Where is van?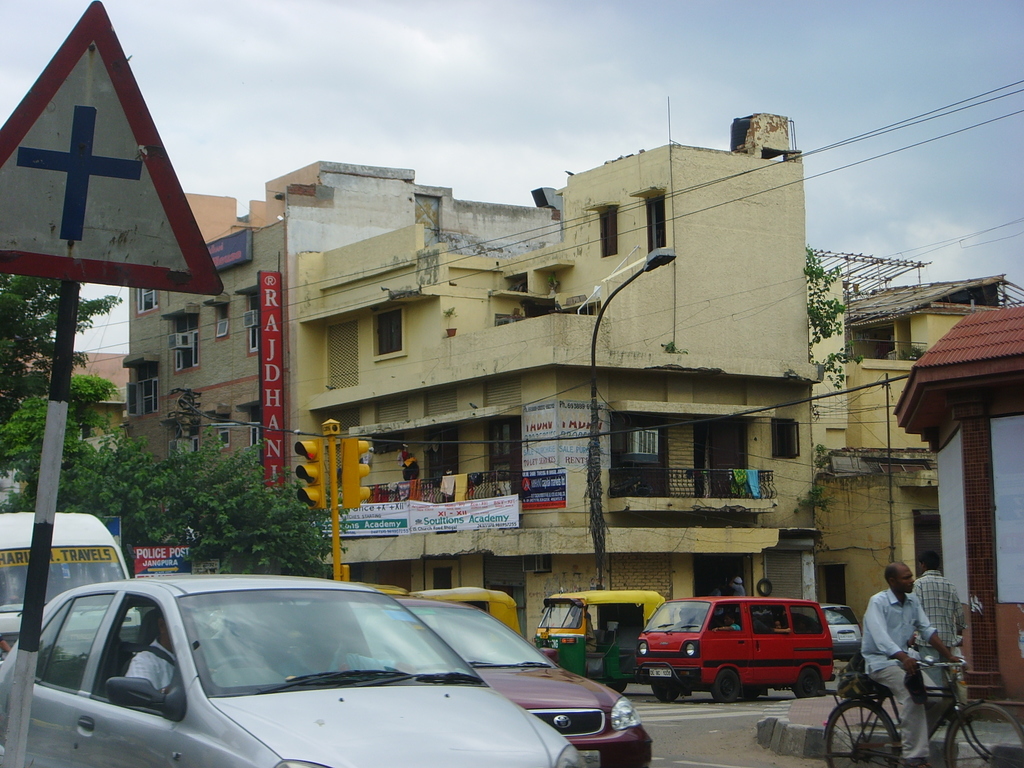
(0, 511, 133, 662).
